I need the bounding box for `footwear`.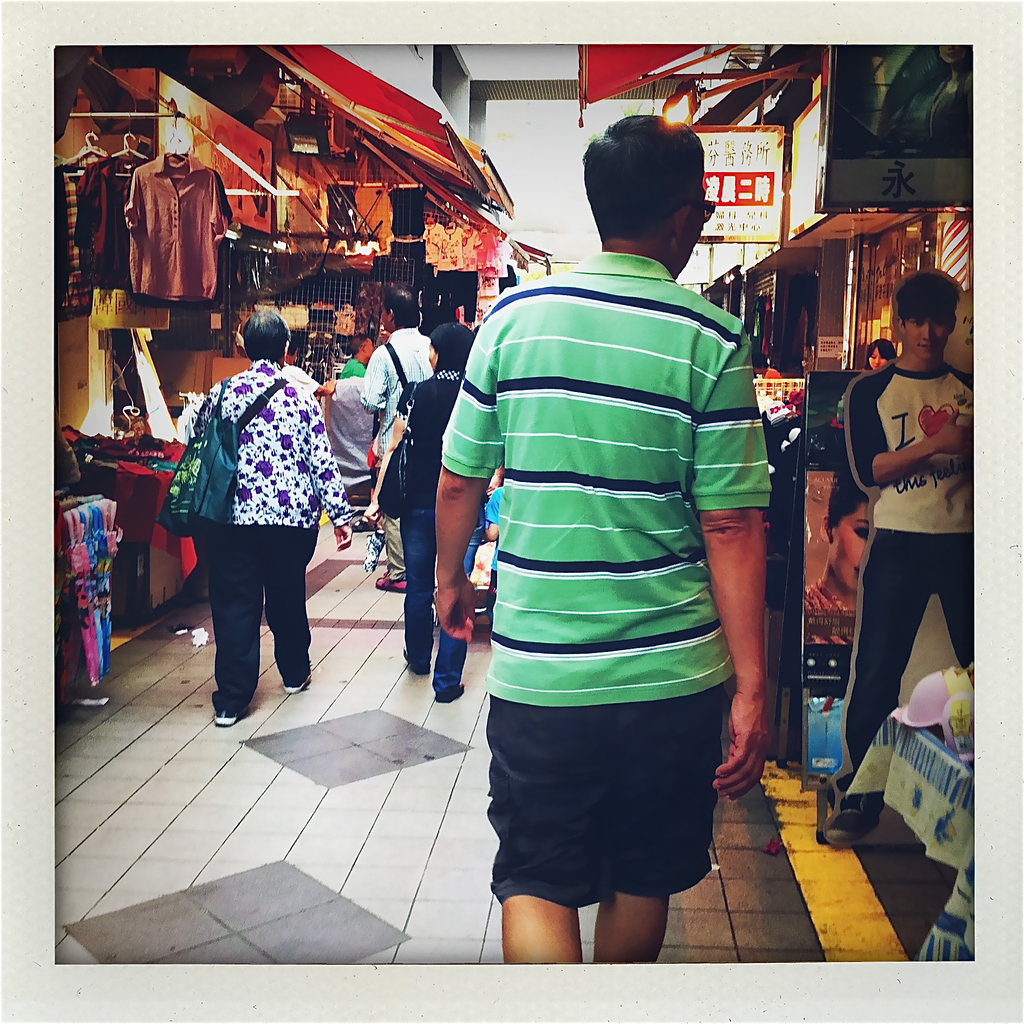
Here it is: (211,705,255,722).
